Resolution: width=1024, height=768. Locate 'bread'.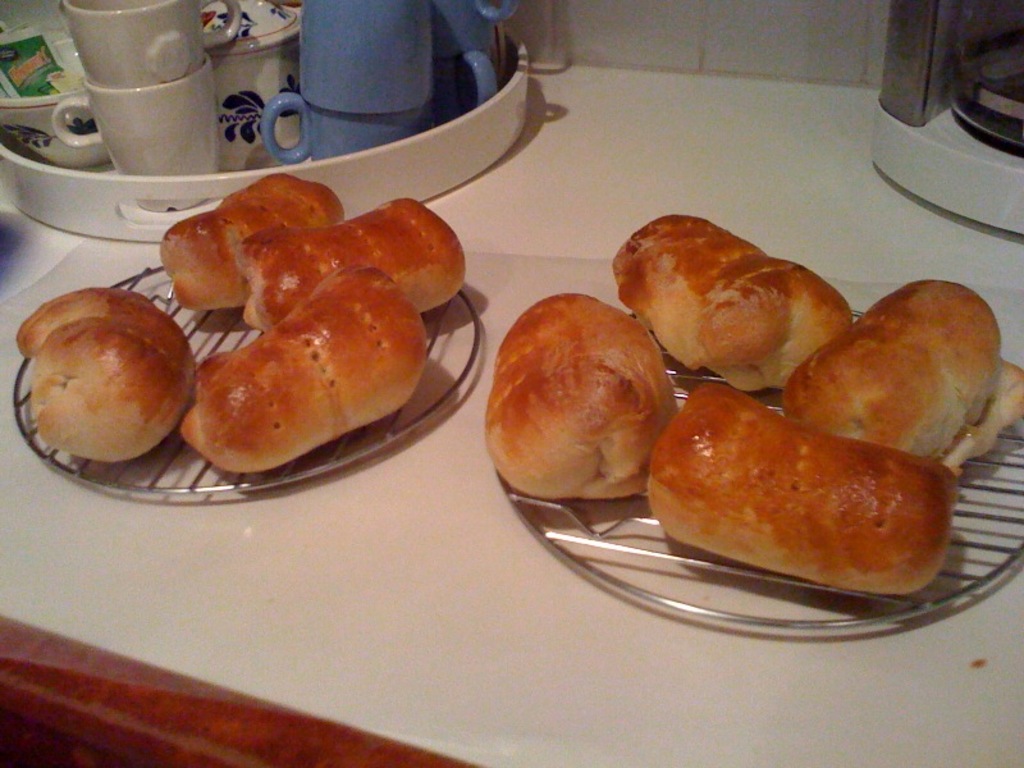
Rect(14, 282, 200, 465).
